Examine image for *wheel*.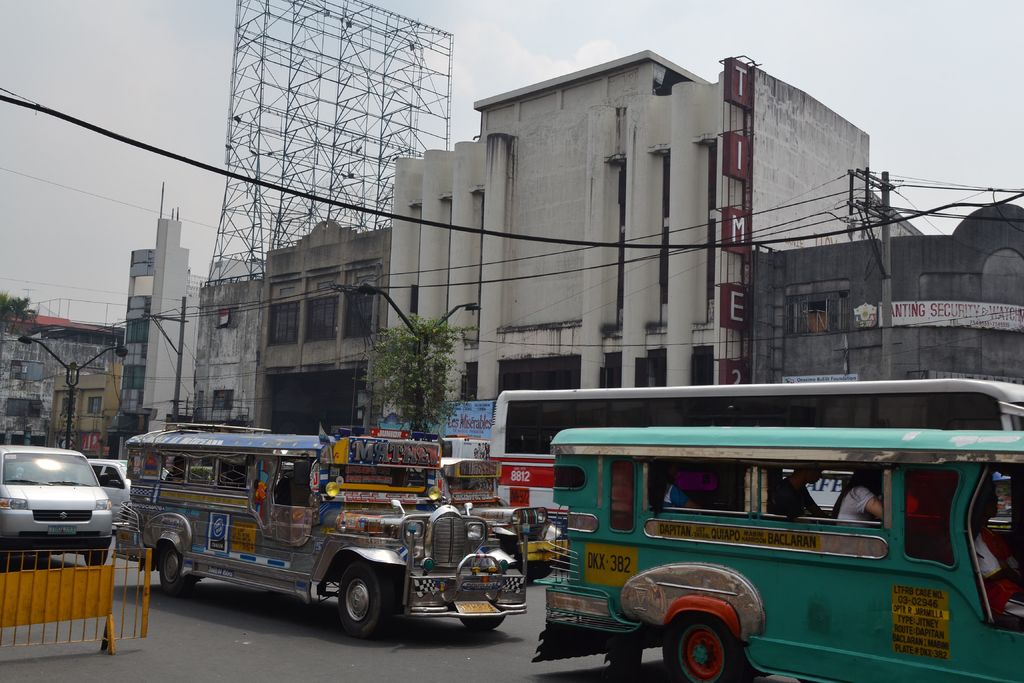
Examination result: box(155, 544, 200, 593).
